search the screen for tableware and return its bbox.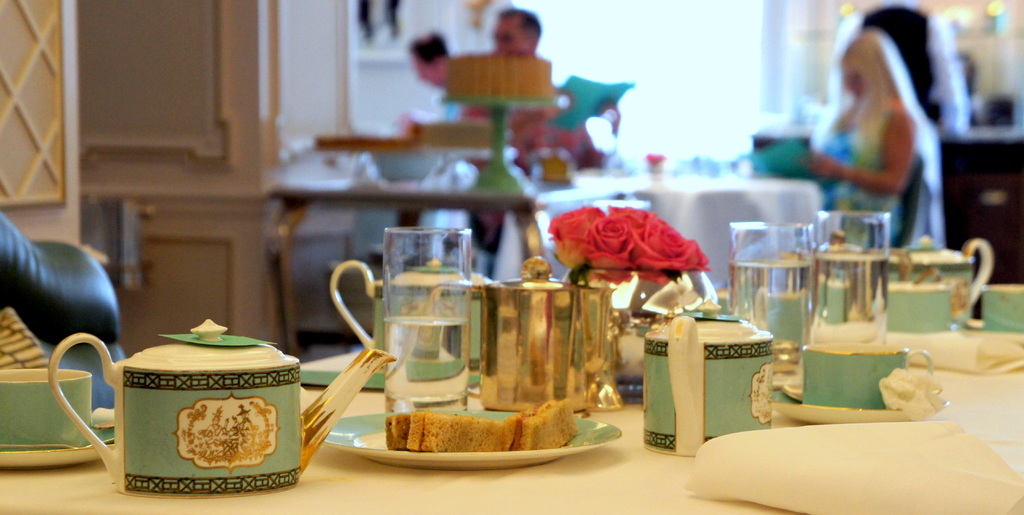
Found: rect(813, 204, 890, 347).
